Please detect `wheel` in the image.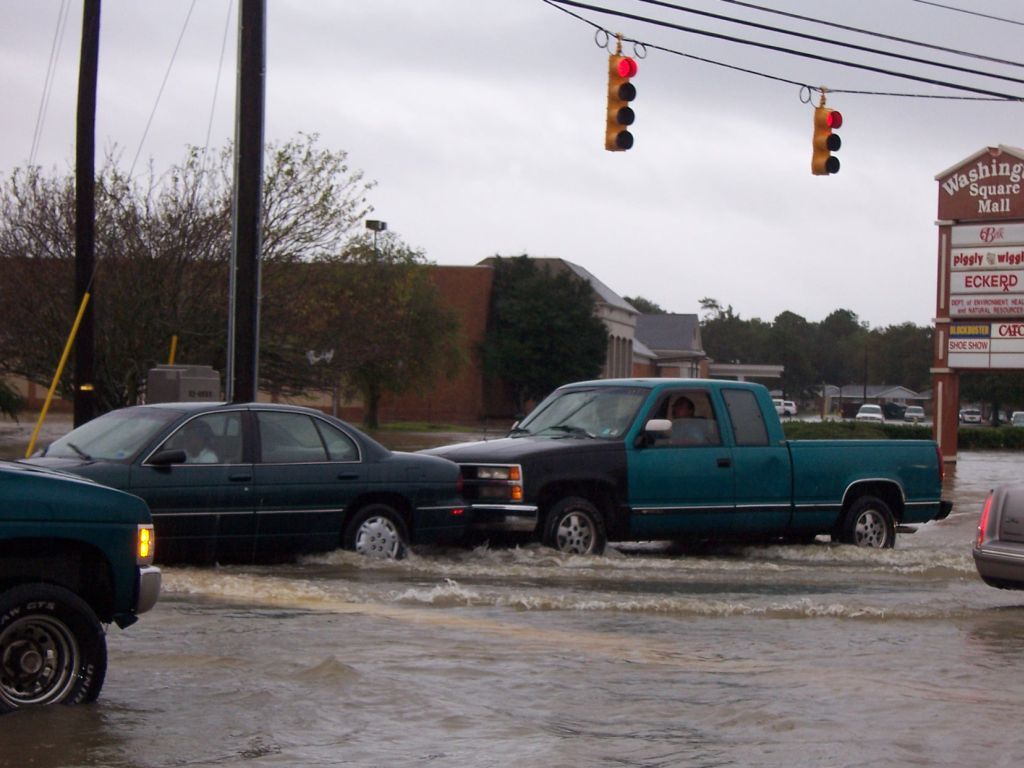
[x1=836, y1=498, x2=895, y2=546].
